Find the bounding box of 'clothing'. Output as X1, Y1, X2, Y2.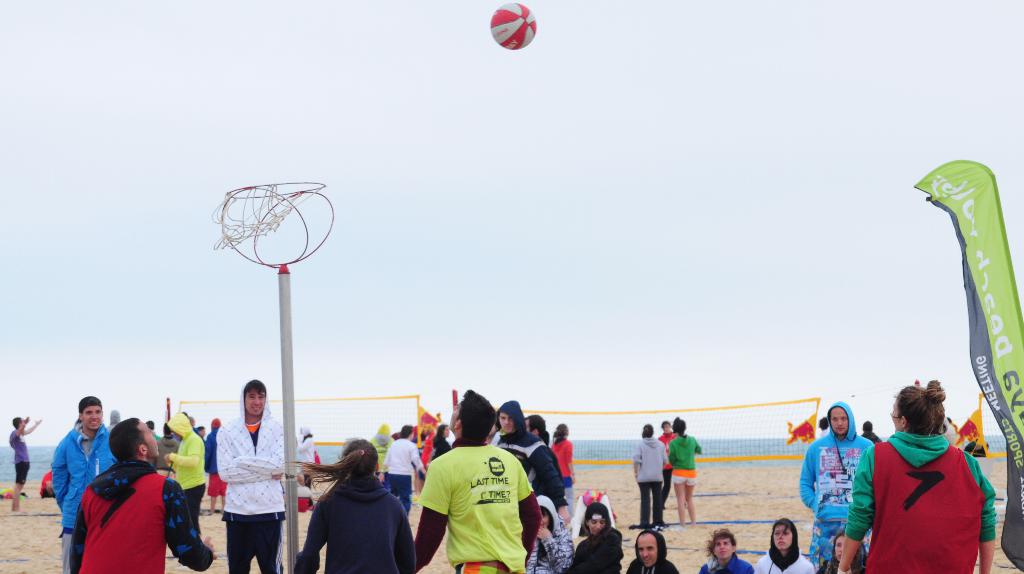
568, 516, 628, 573.
